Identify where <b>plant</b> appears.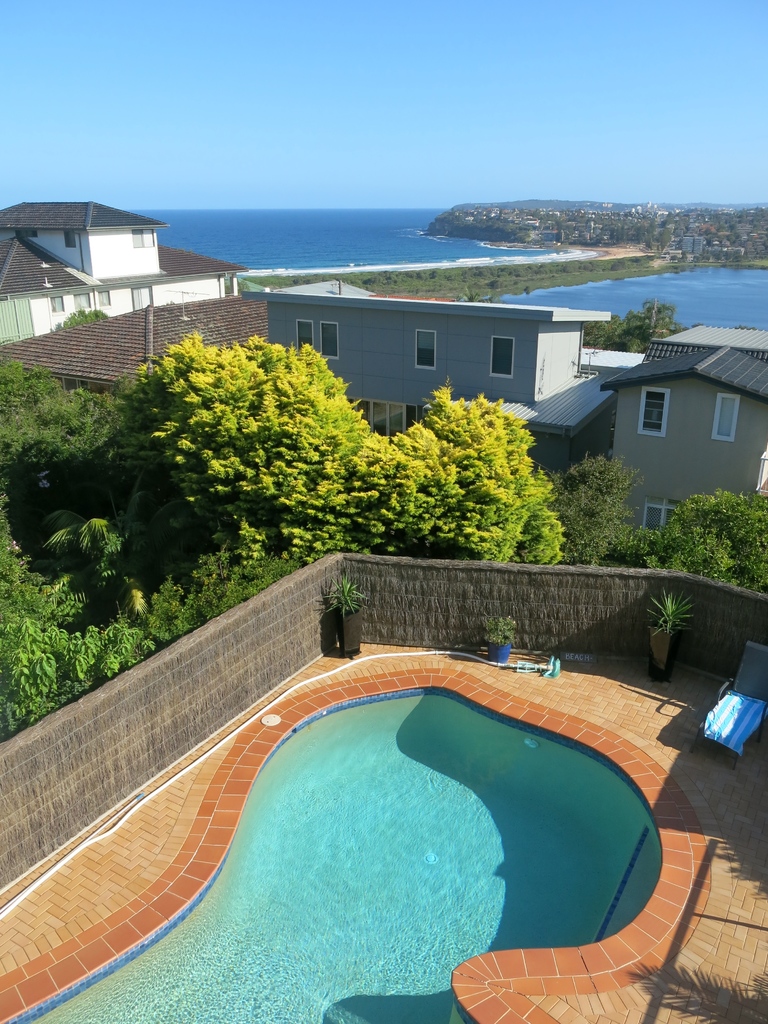
Appears at <box>481,602,518,665</box>.
